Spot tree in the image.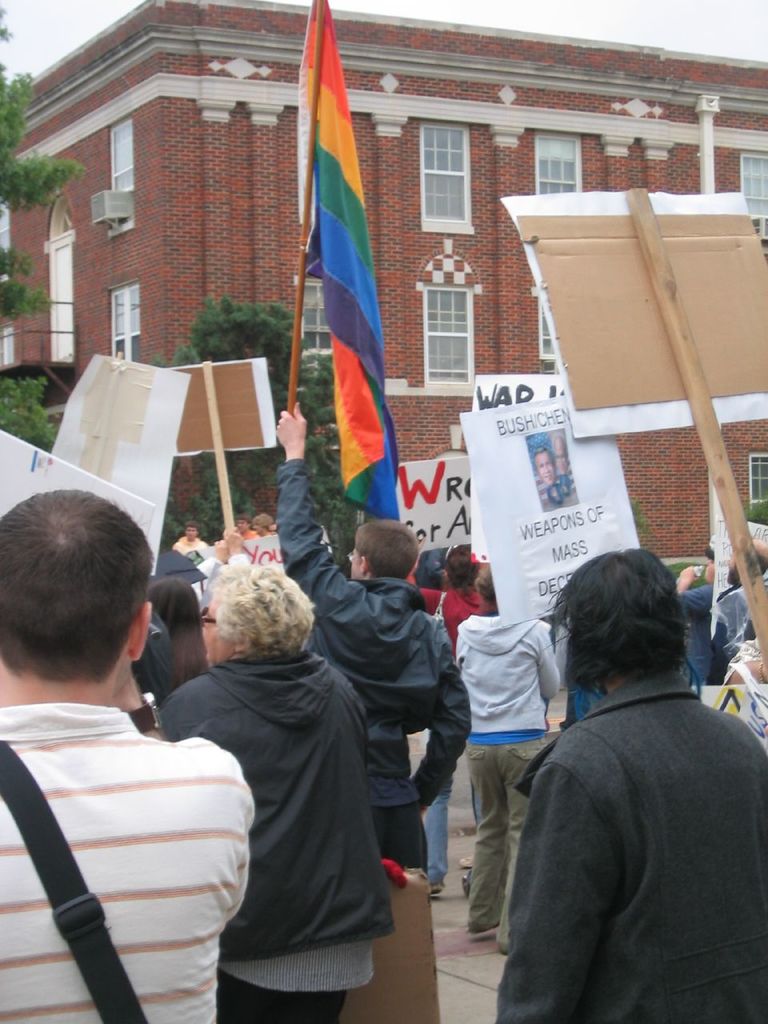
tree found at (0,4,89,350).
